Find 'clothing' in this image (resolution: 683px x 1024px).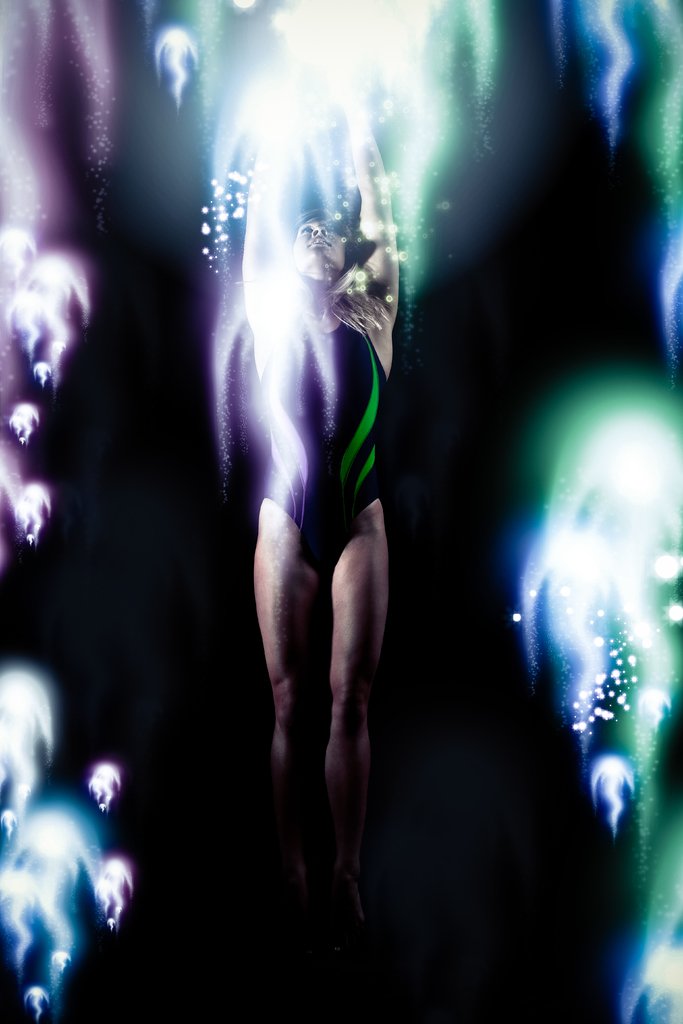
bbox=(259, 316, 383, 537).
